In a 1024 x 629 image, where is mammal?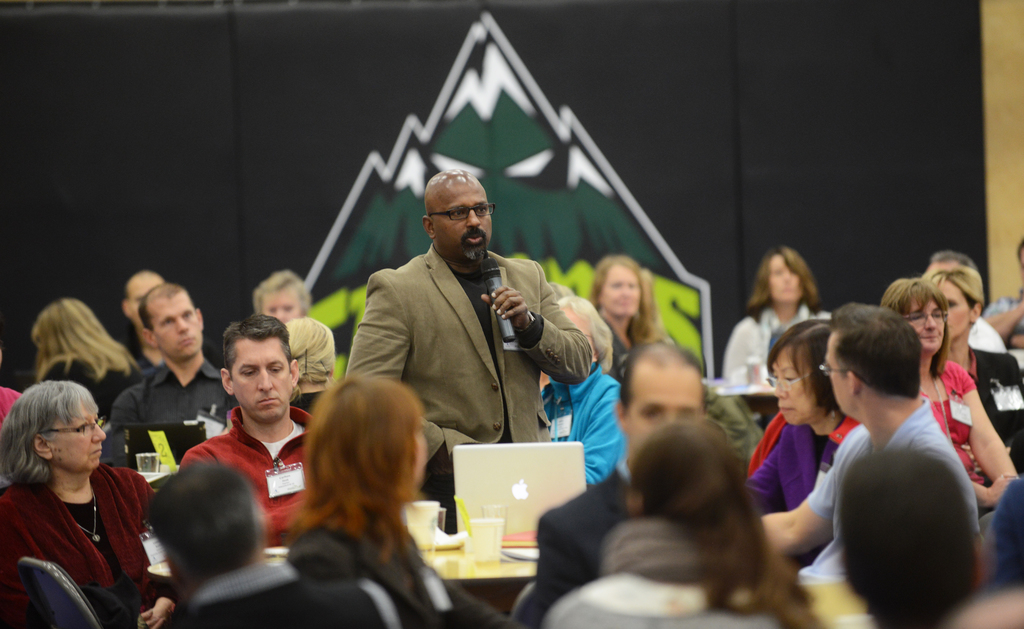
(left=535, top=293, right=630, bottom=481).
